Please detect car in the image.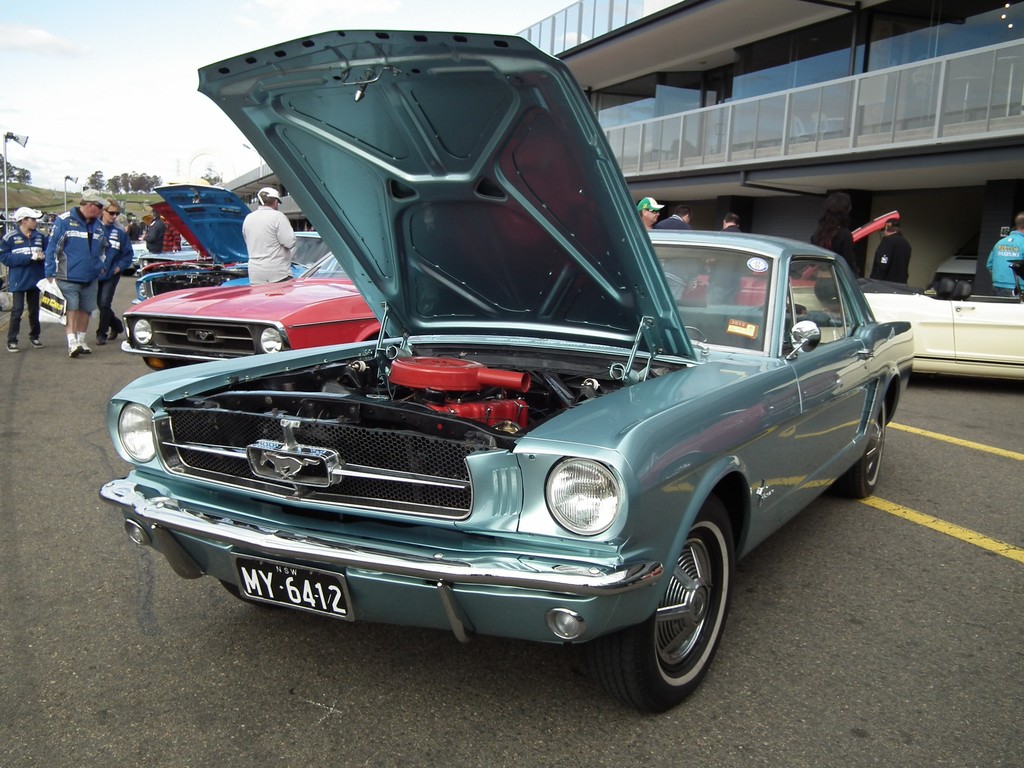
l=133, t=203, r=222, b=278.
